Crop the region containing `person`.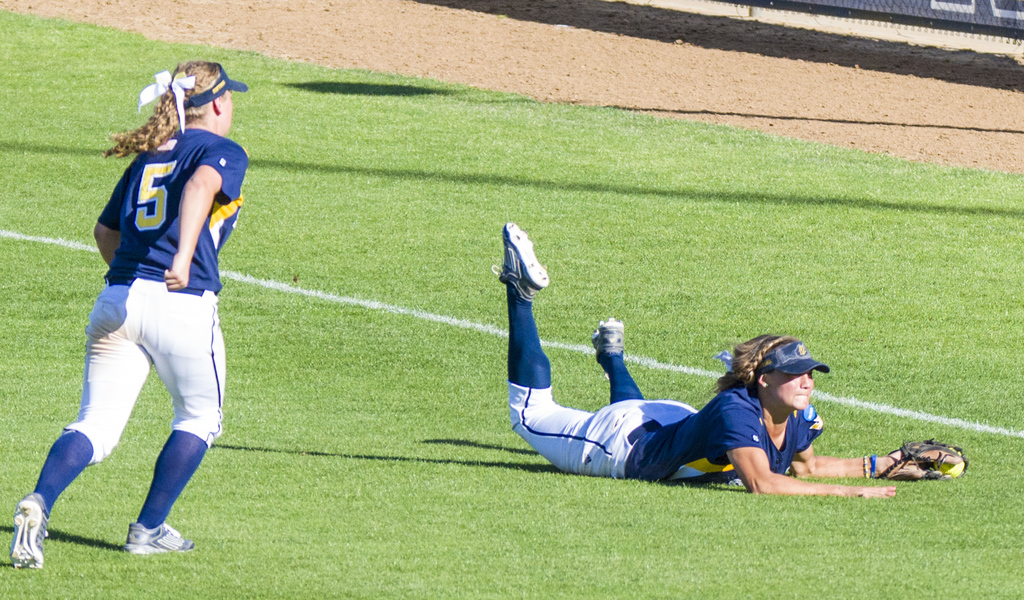
Crop region: box=[37, 68, 233, 599].
